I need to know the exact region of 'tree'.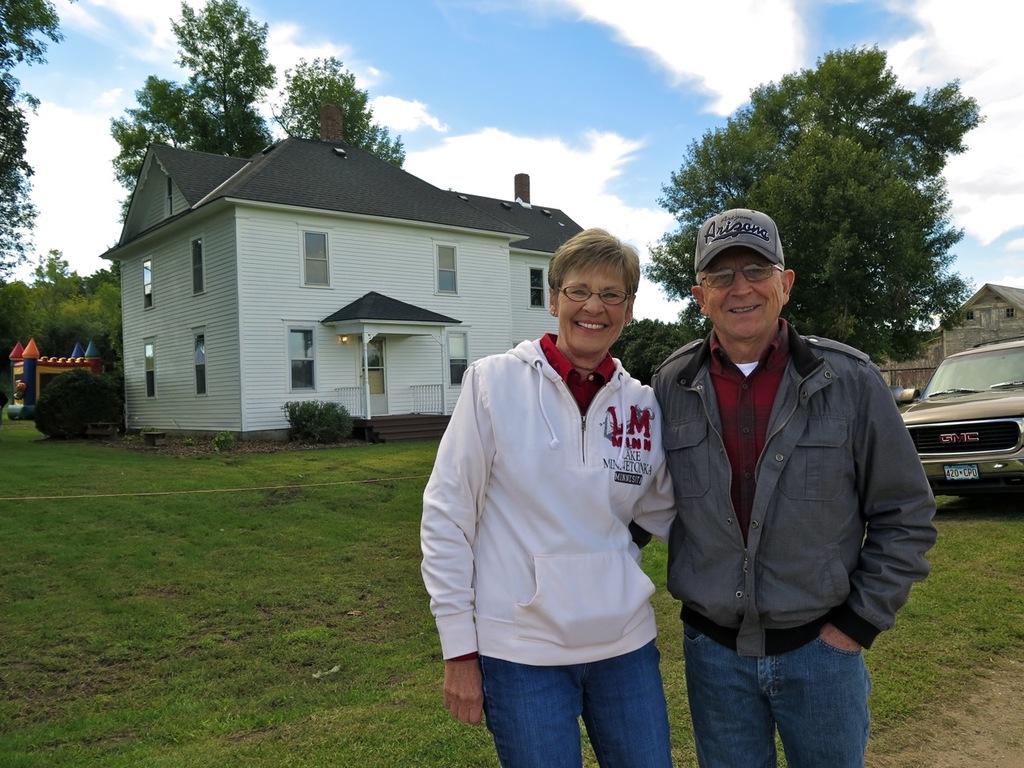
Region: <bbox>0, 0, 70, 286</bbox>.
